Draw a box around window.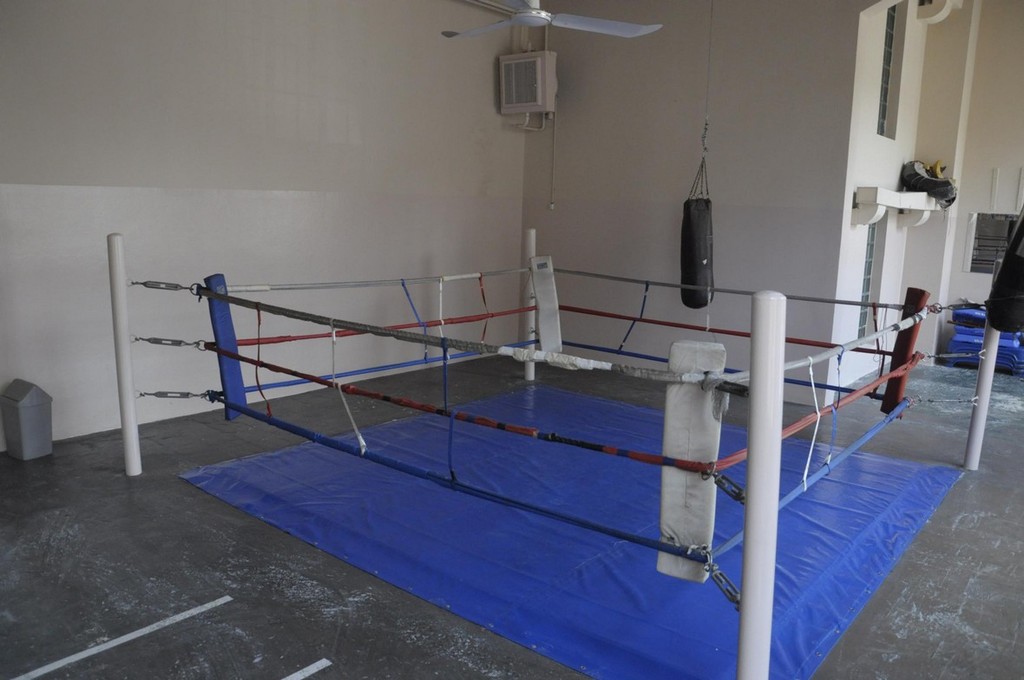
<box>875,8,908,141</box>.
